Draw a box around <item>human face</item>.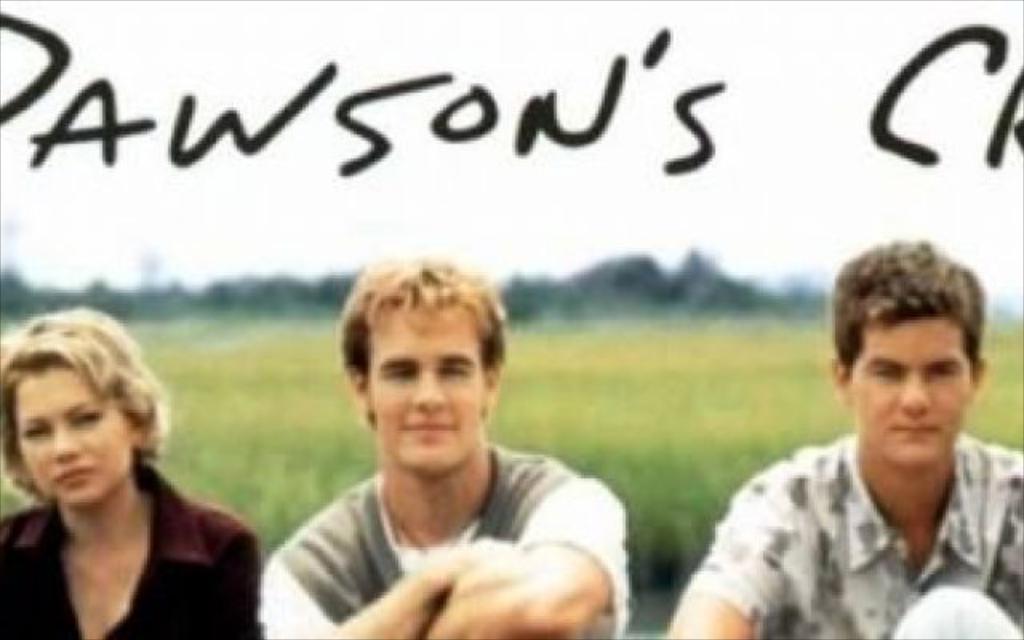
{"left": 851, "top": 317, "right": 971, "bottom": 472}.
